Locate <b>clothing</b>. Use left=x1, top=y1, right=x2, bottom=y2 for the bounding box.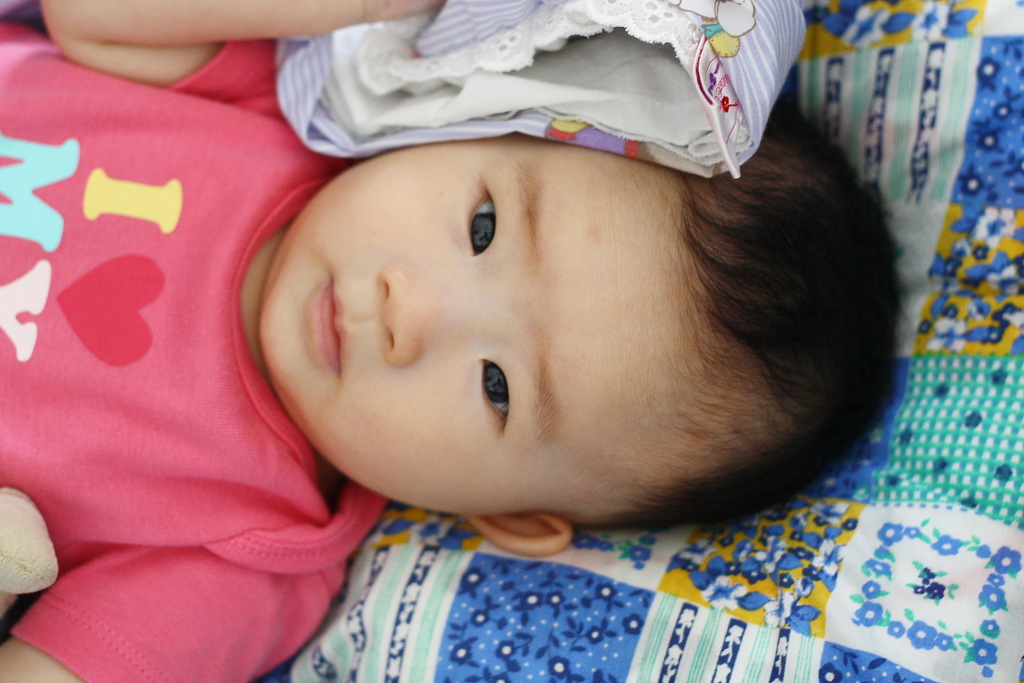
left=0, top=38, right=389, bottom=682.
